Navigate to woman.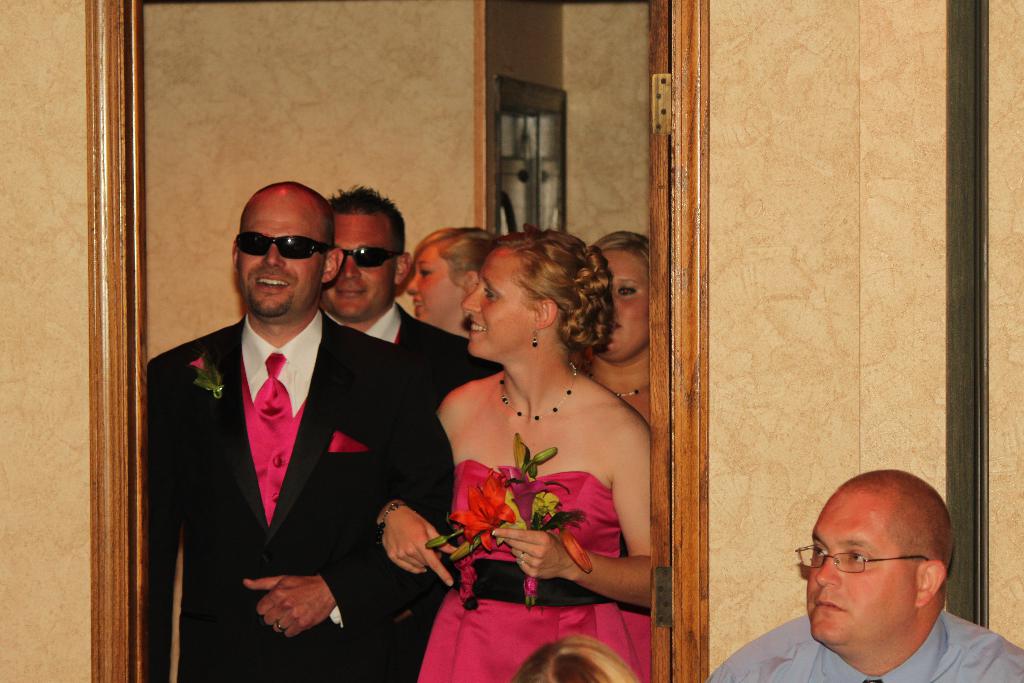
Navigation target: select_region(377, 225, 651, 682).
